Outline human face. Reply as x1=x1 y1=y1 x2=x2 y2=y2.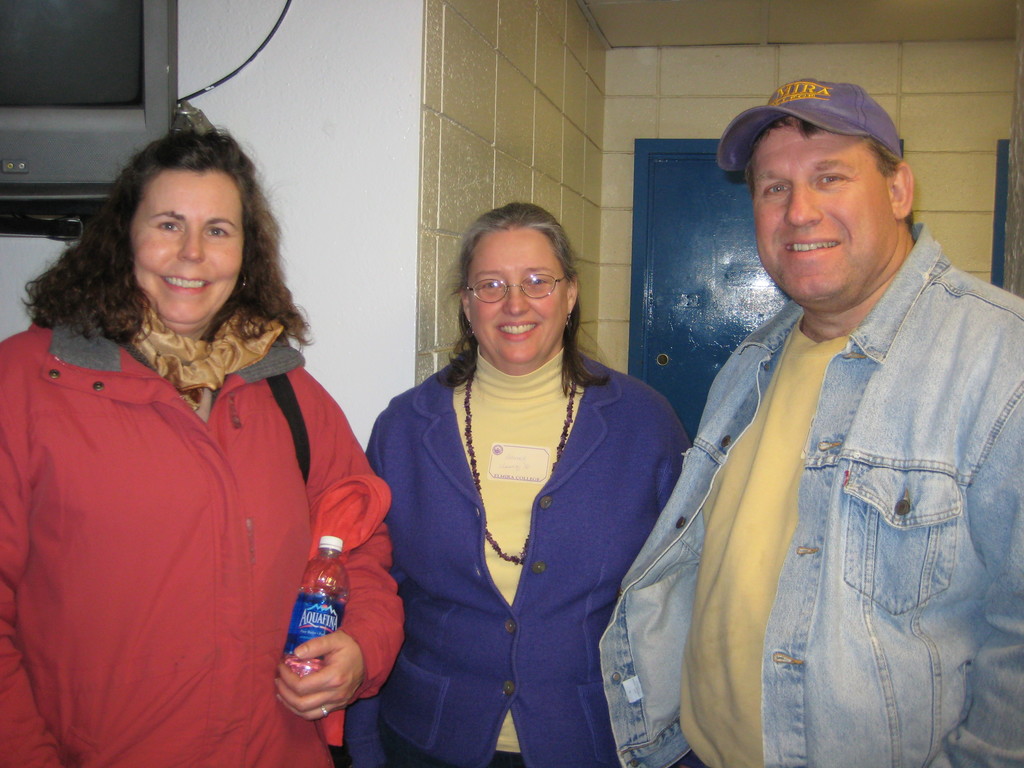
x1=747 y1=122 x2=890 y2=298.
